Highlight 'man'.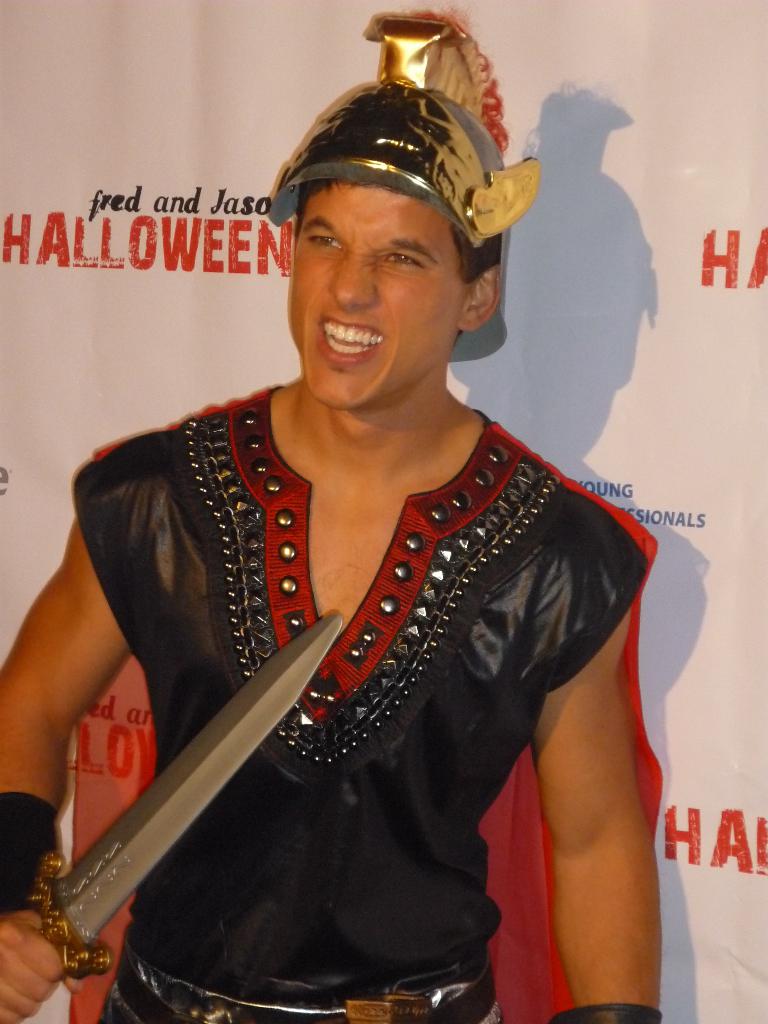
Highlighted region: {"left": 52, "top": 42, "right": 699, "bottom": 1013}.
